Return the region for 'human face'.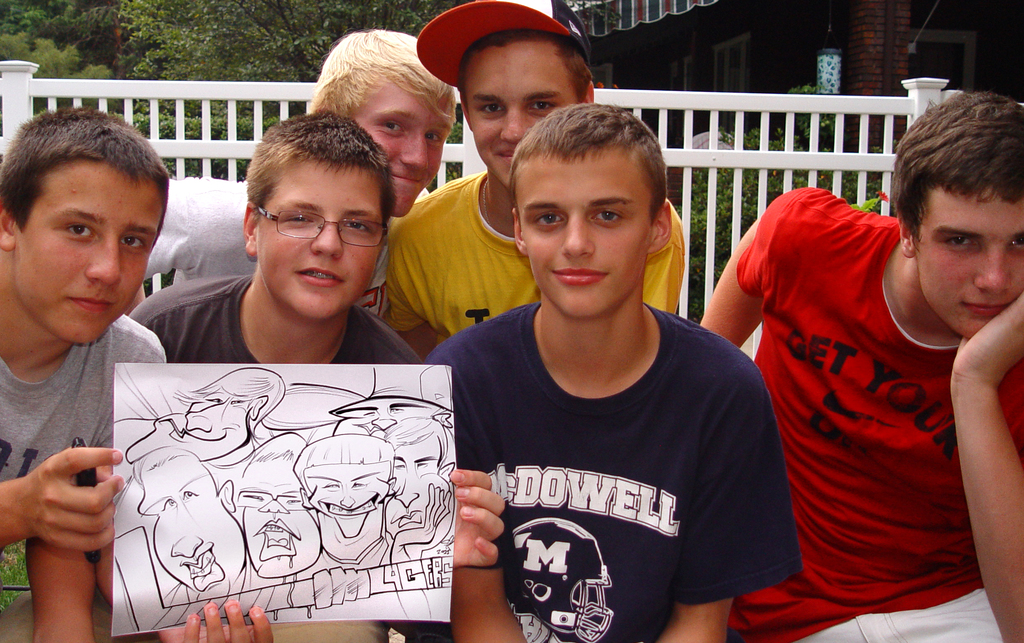
(x1=456, y1=40, x2=580, y2=190).
